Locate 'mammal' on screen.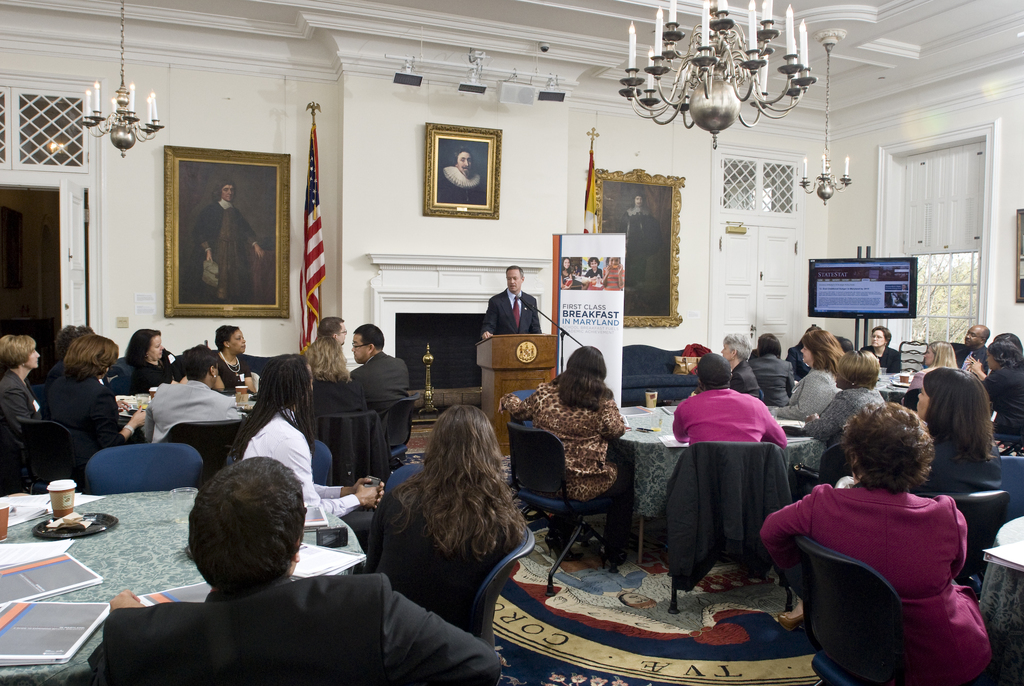
On screen at 668,354,789,448.
